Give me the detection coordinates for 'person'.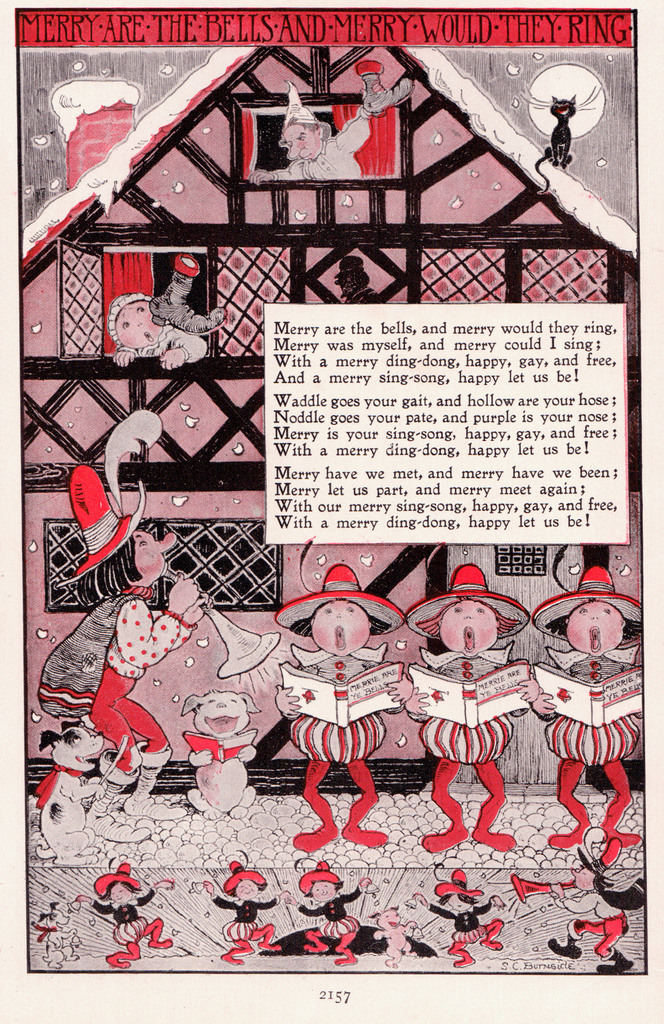
519 550 663 834.
